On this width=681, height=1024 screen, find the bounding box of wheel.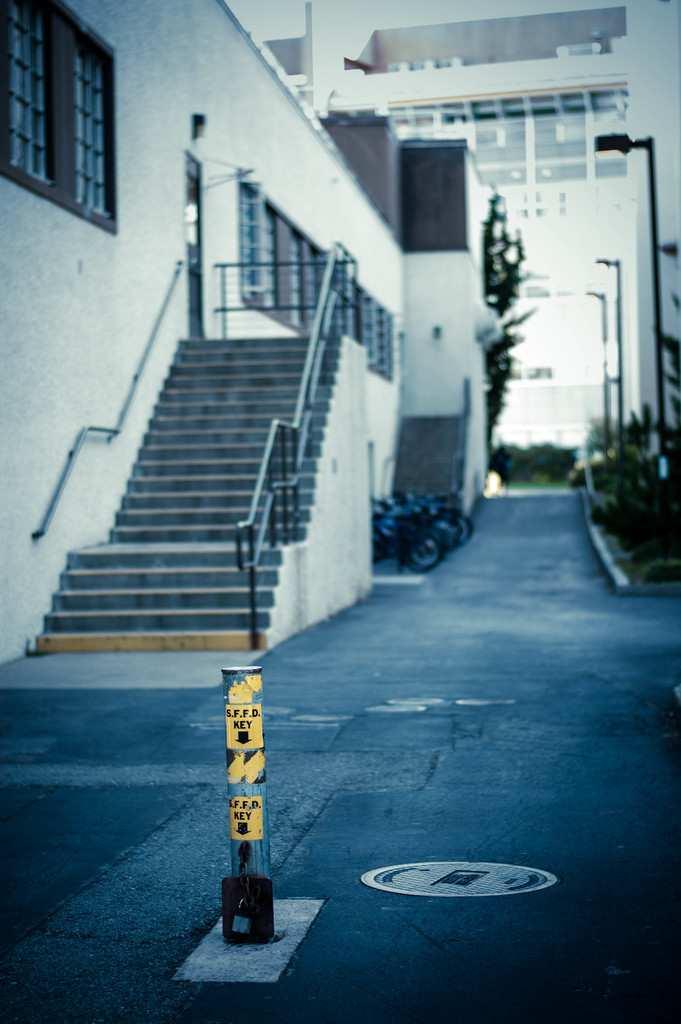
Bounding box: (x1=461, y1=516, x2=471, y2=545).
